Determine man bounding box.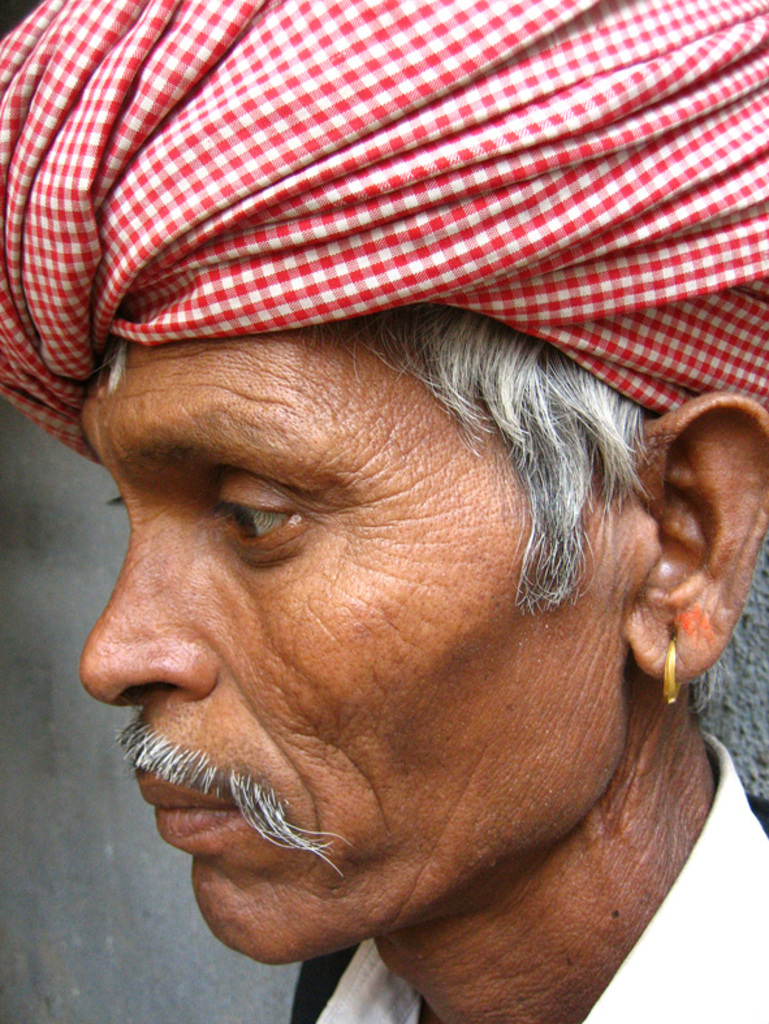
Determined: x1=0 y1=0 x2=768 y2=1023.
